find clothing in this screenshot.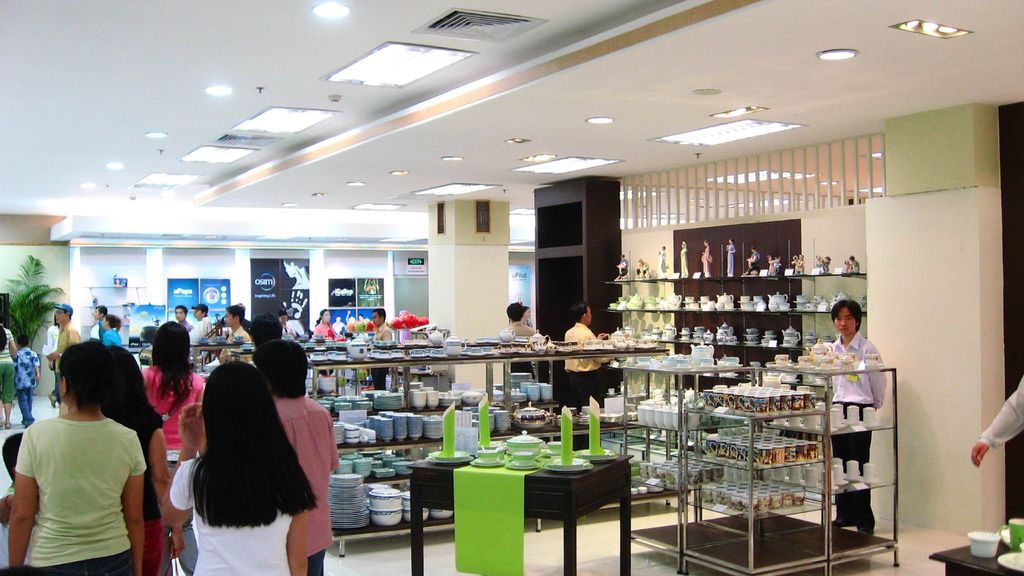
The bounding box for clothing is region(500, 319, 541, 377).
